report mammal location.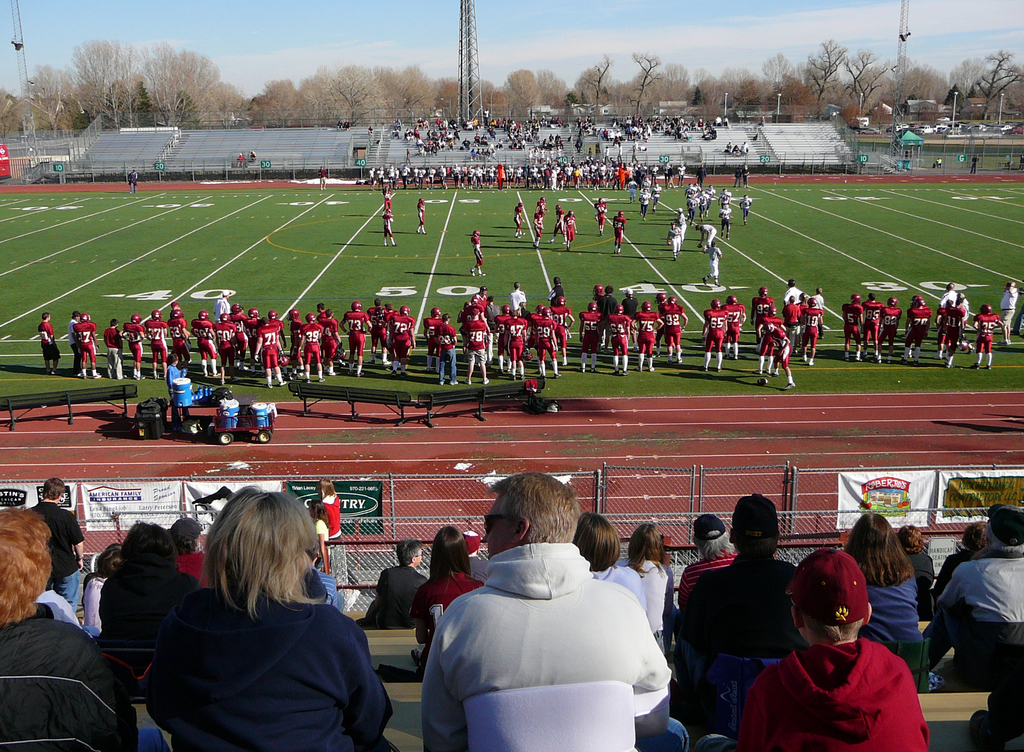
Report: (375,536,426,627).
